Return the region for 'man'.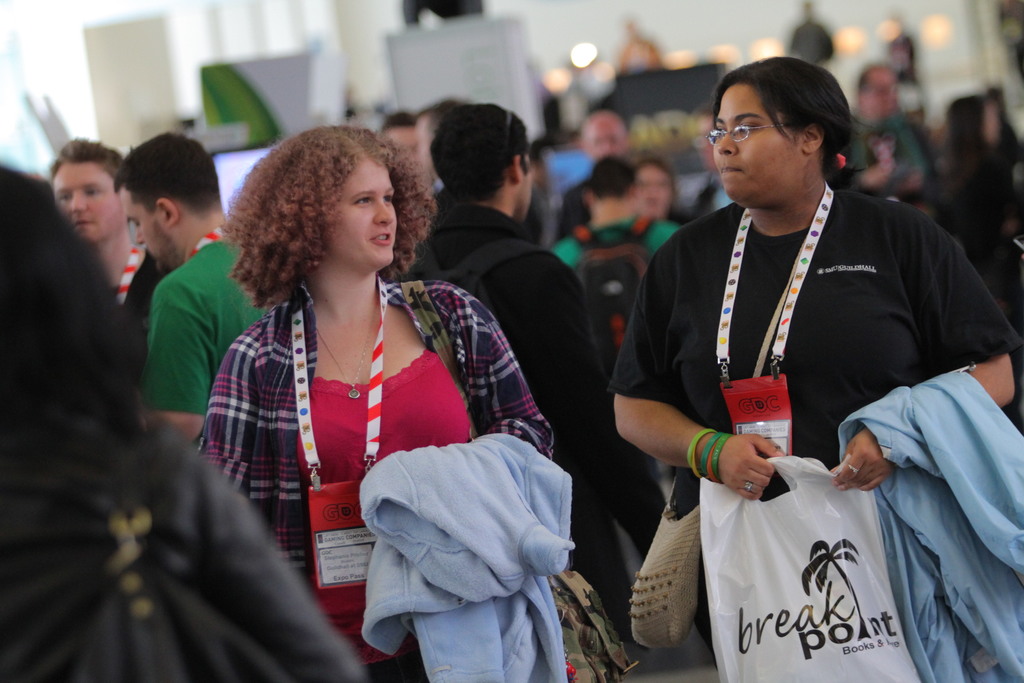
BBox(524, 135, 564, 252).
